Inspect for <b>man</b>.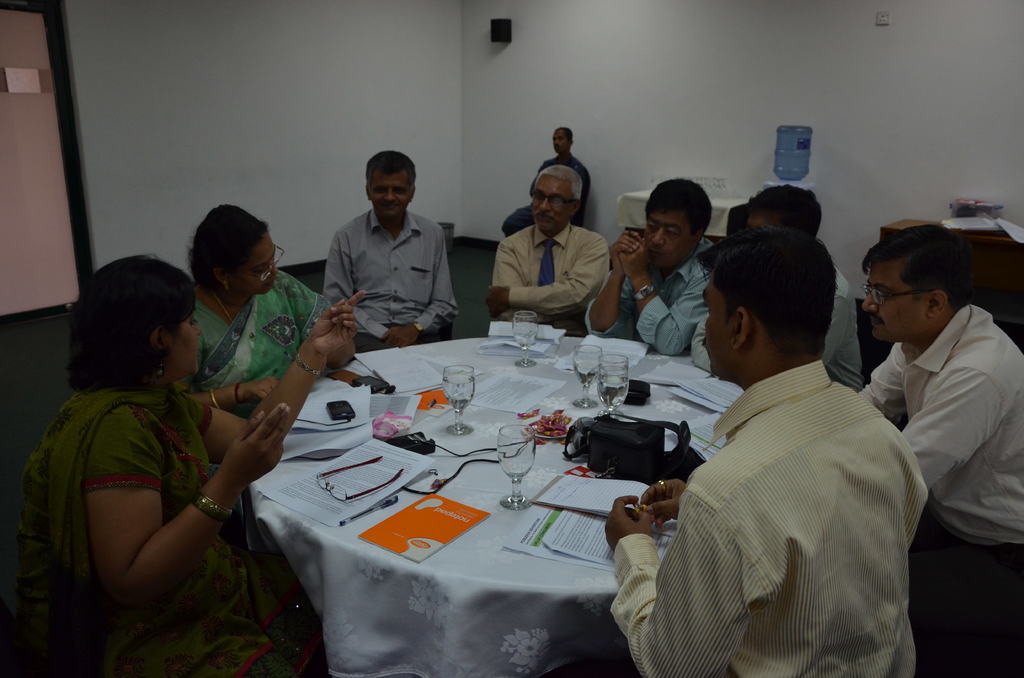
Inspection: (left=862, top=227, right=1023, bottom=677).
